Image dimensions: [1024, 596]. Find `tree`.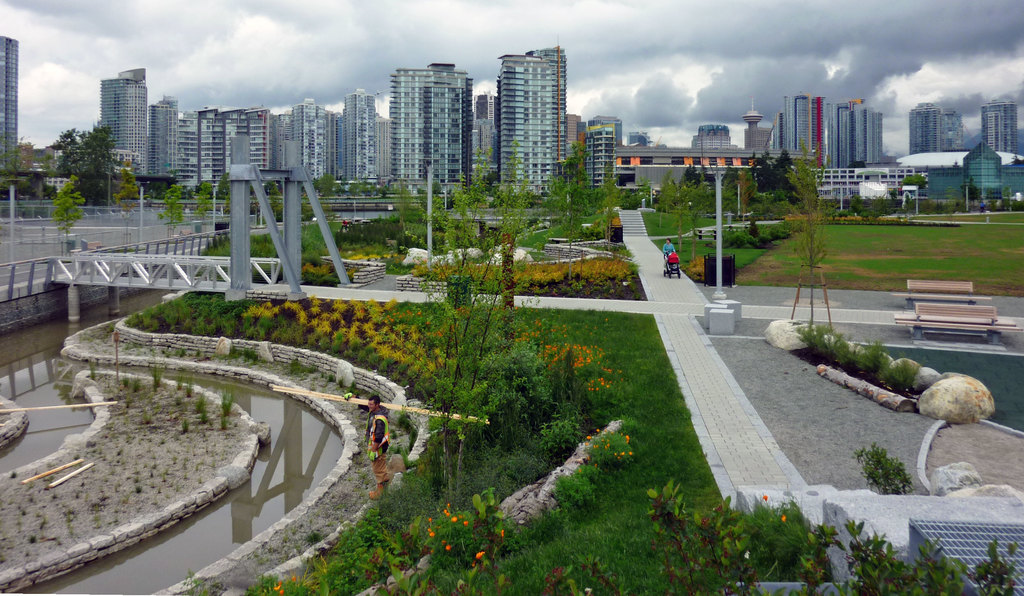
(111, 176, 144, 250).
